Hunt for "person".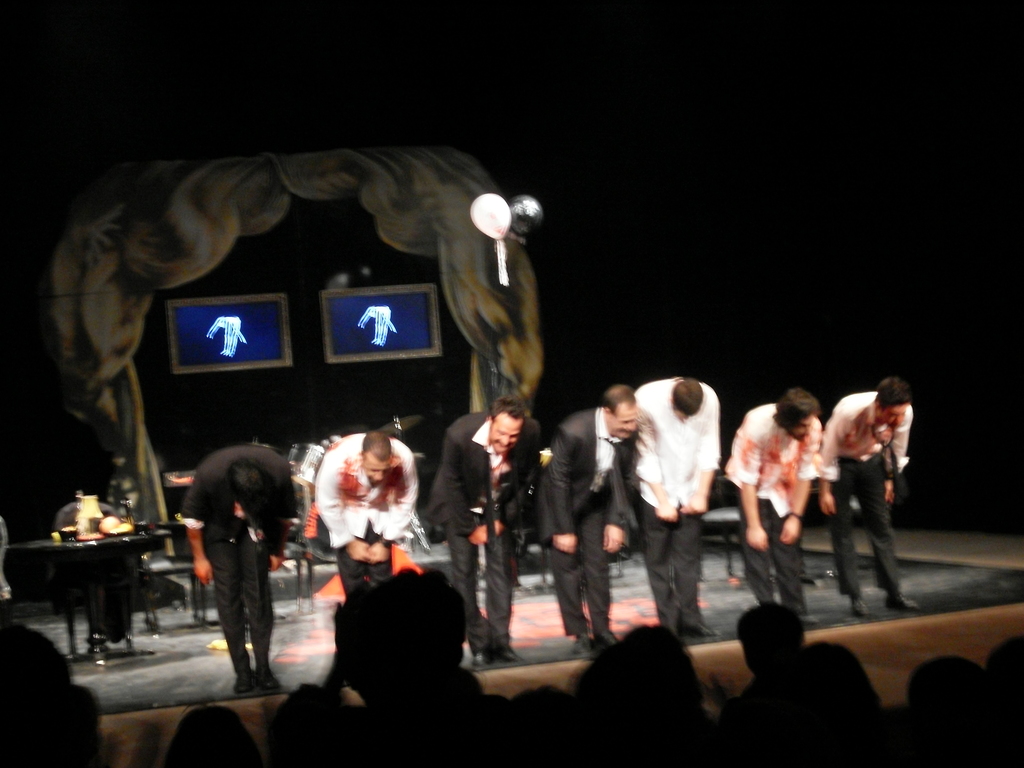
Hunted down at x1=527, y1=383, x2=642, y2=657.
